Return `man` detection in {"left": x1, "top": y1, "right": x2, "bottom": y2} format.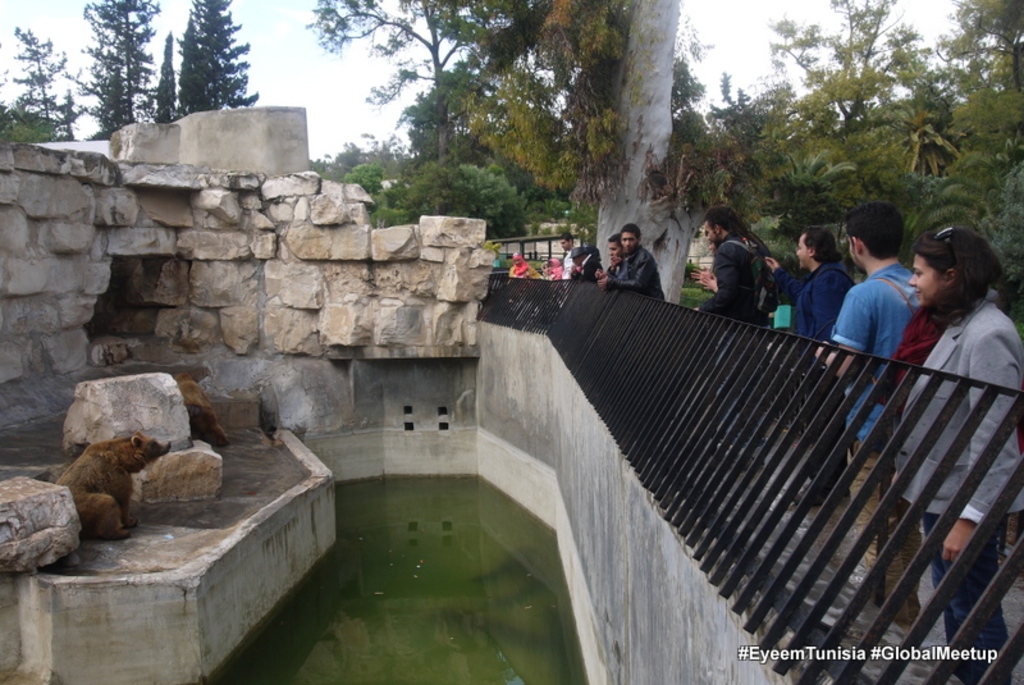
{"left": 696, "top": 206, "right": 772, "bottom": 446}.
